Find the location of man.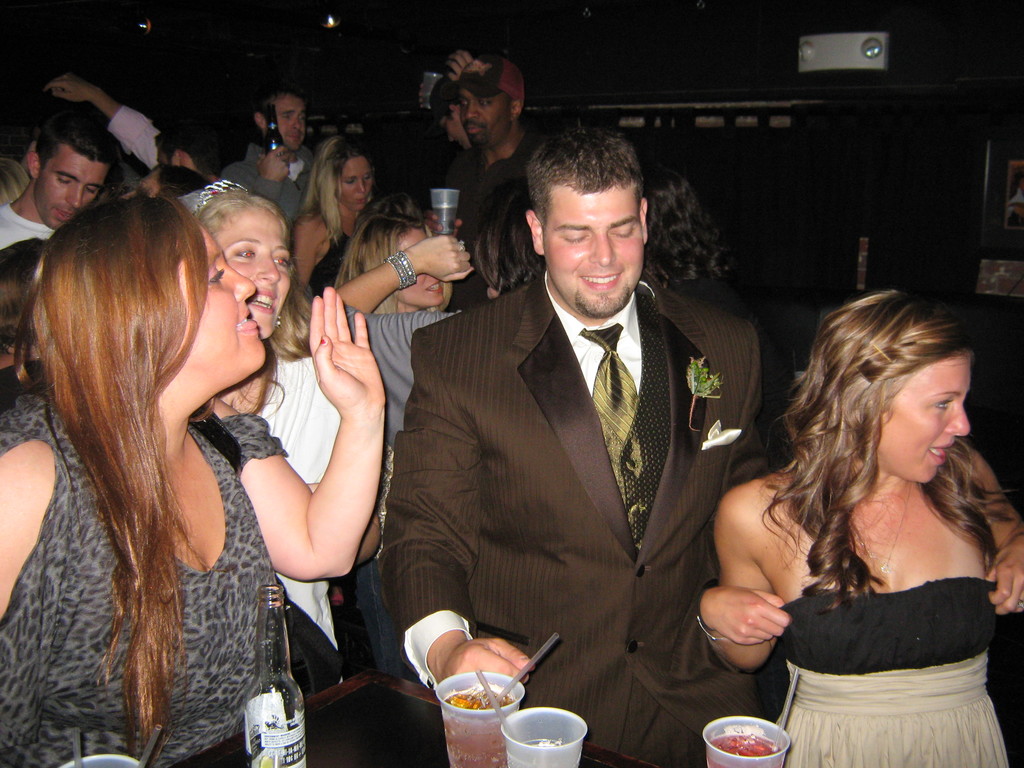
Location: bbox=(227, 83, 320, 223).
